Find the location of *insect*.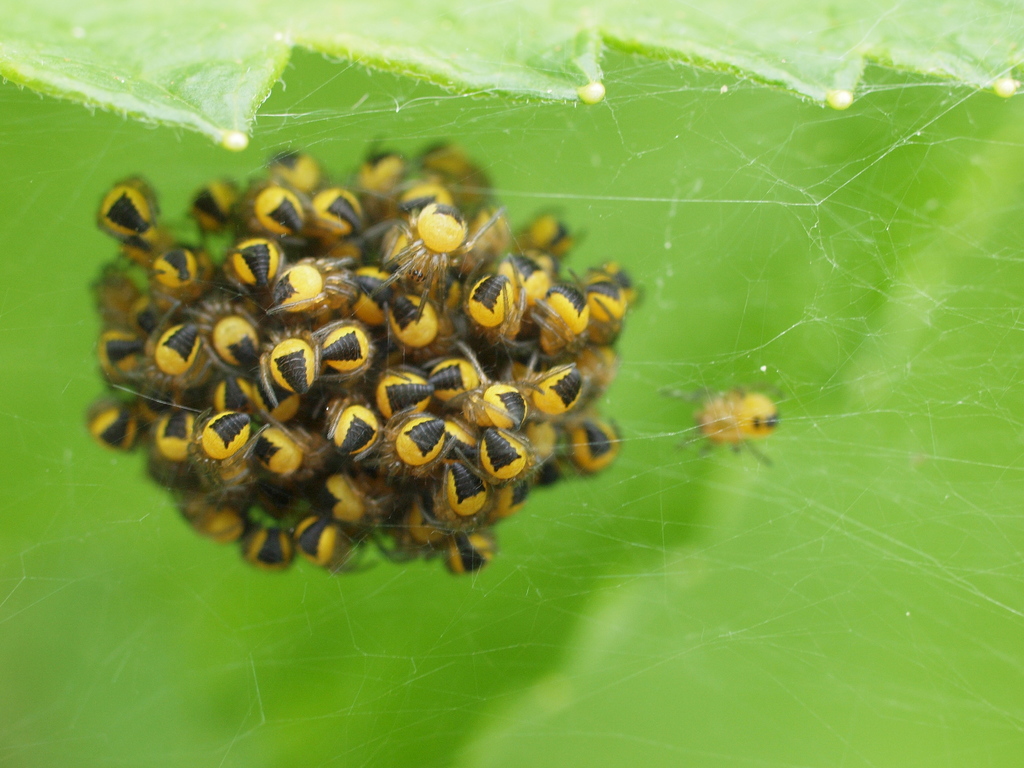
Location: bbox(510, 213, 582, 273).
